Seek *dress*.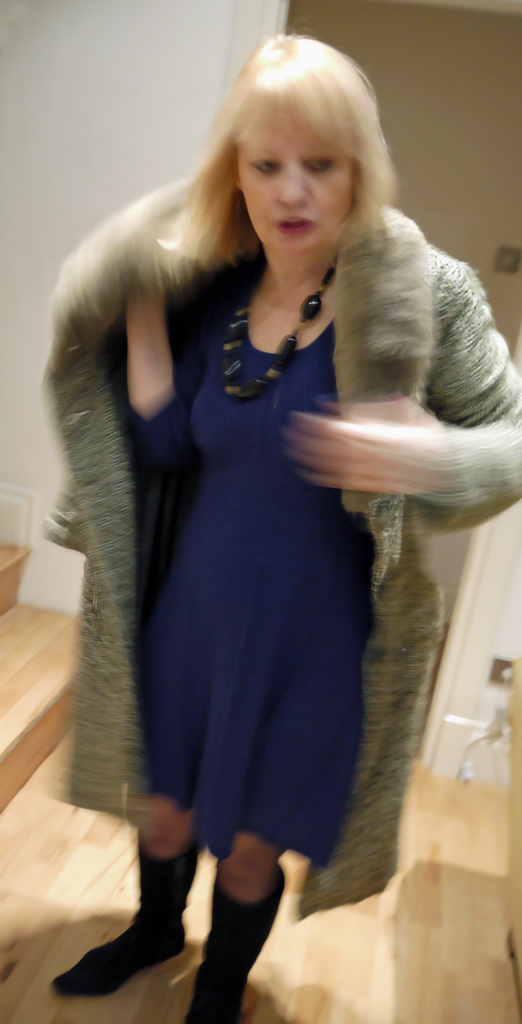
select_region(123, 259, 376, 865).
